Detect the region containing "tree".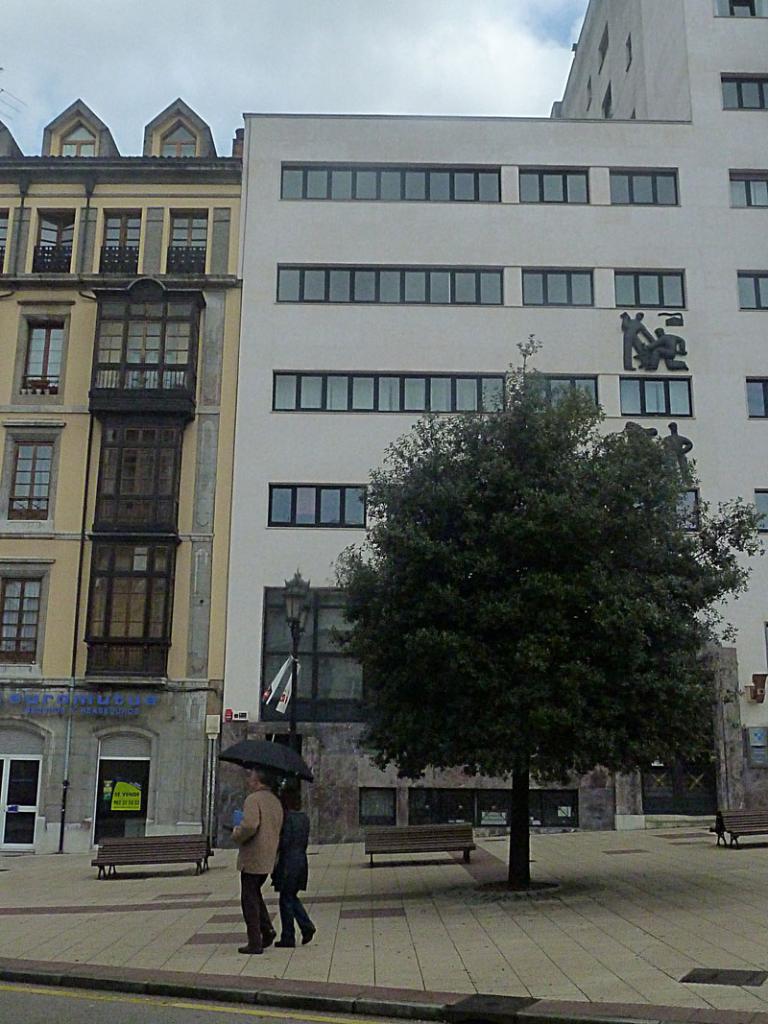
Rect(329, 339, 763, 884).
